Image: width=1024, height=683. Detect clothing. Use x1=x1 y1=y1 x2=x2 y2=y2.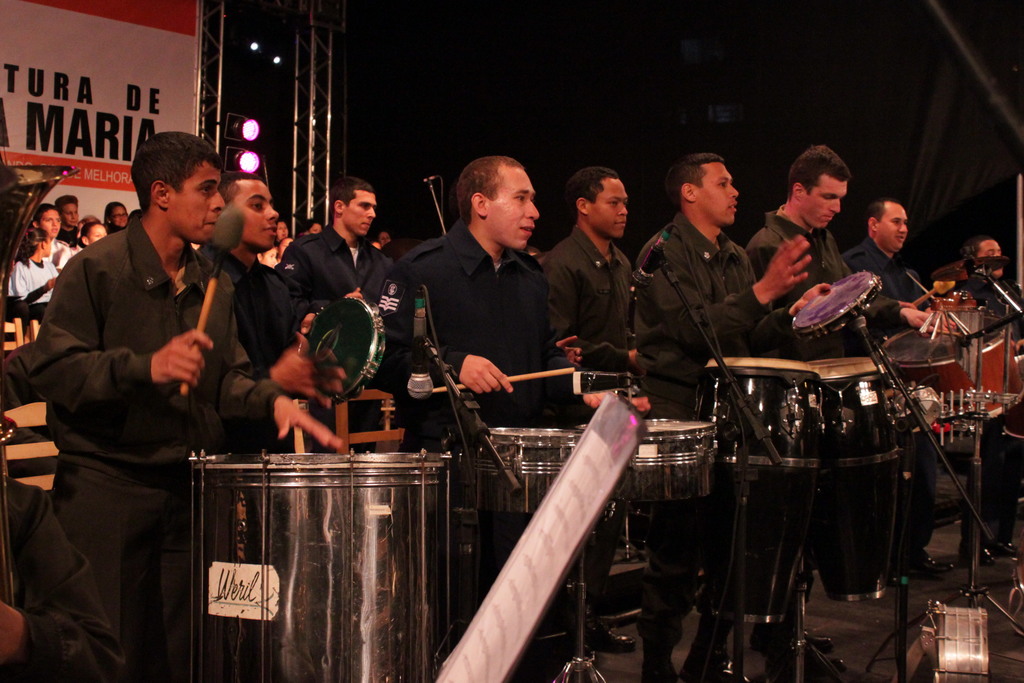
x1=5 y1=262 x2=63 y2=332.
